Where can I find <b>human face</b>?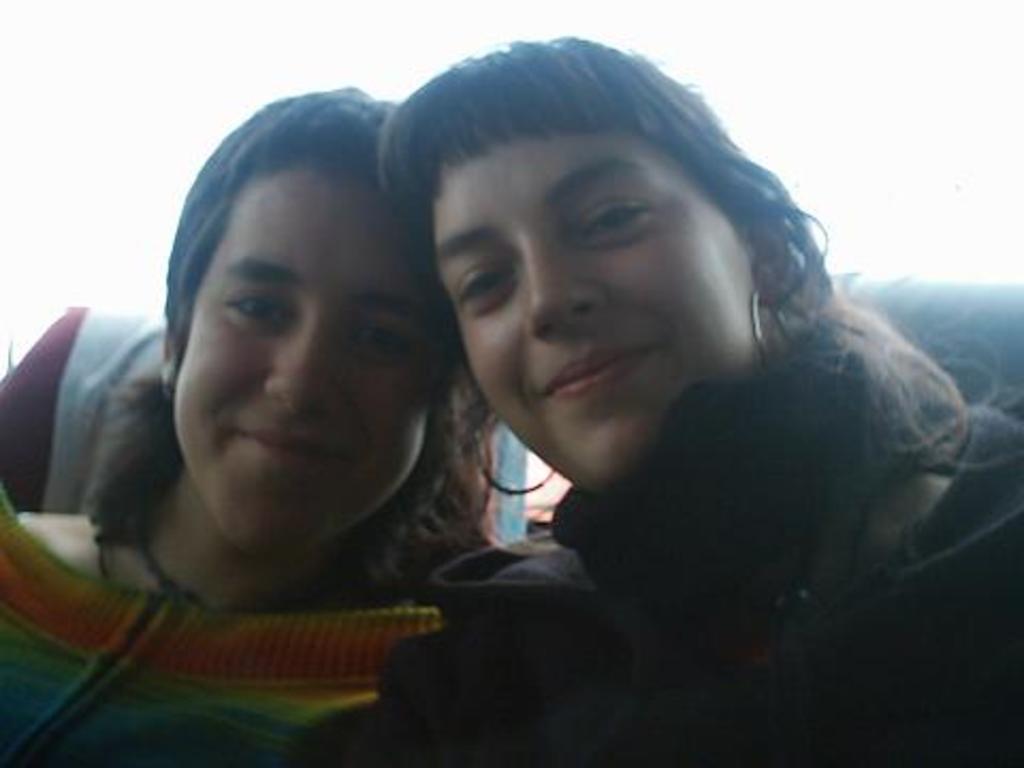
You can find it at 169, 162, 442, 559.
